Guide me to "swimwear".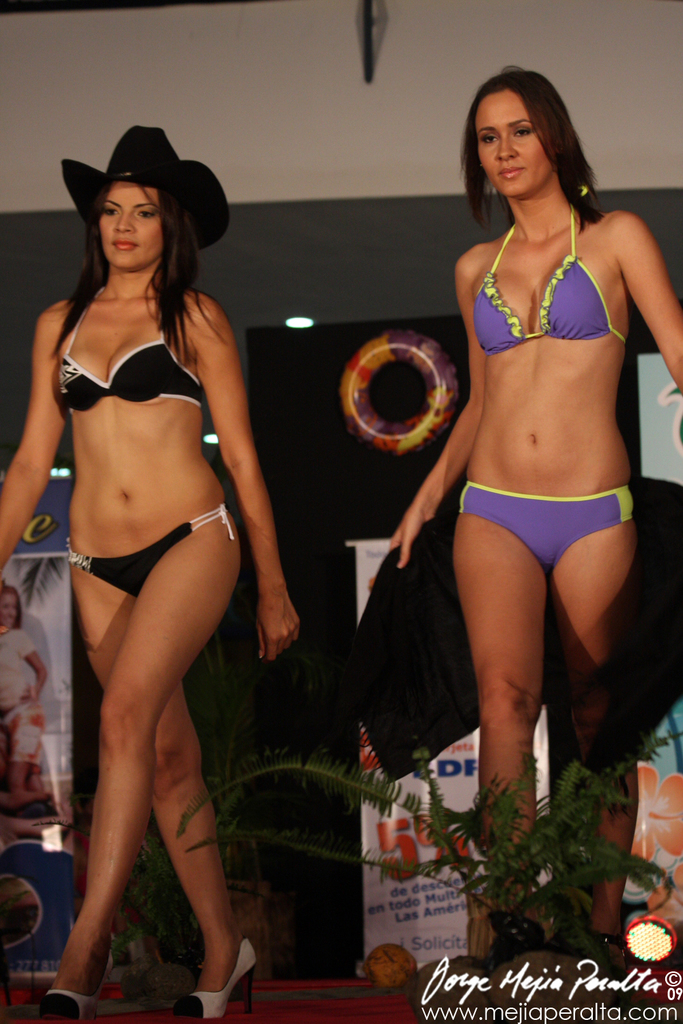
Guidance: box=[64, 503, 242, 599].
